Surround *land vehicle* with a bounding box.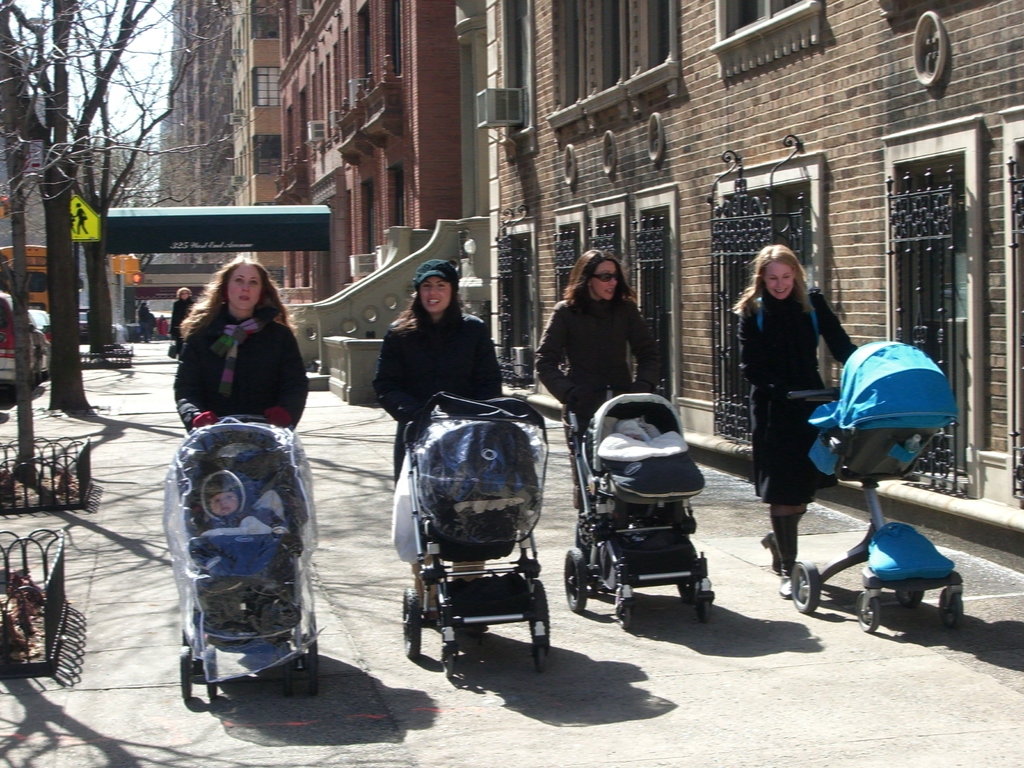
bbox=[160, 416, 317, 705].
